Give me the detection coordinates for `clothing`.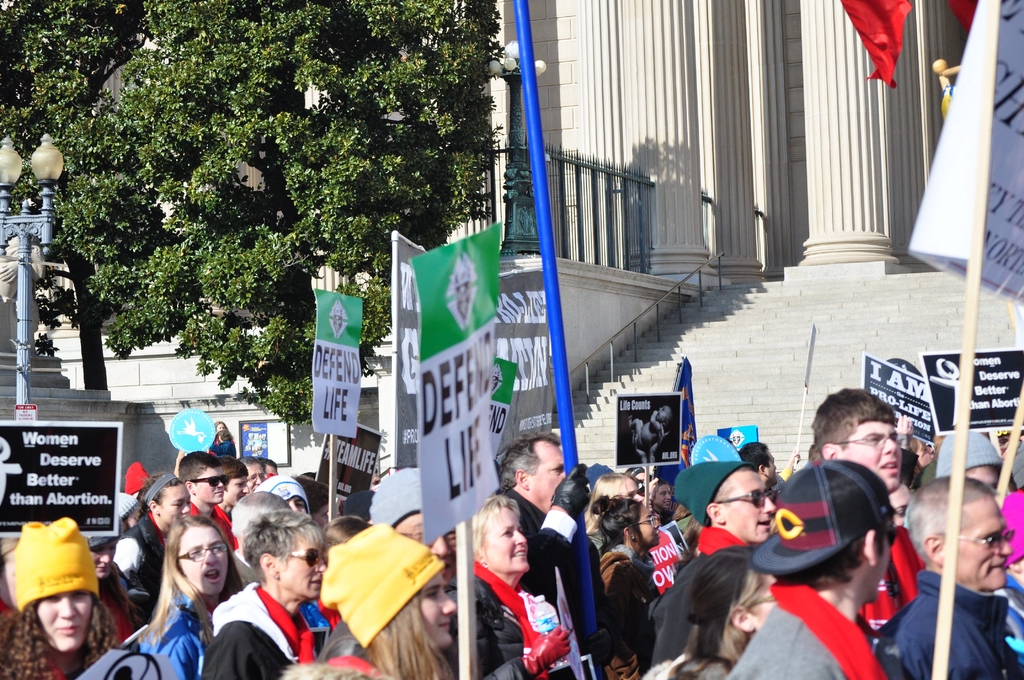
460/560/579/679.
